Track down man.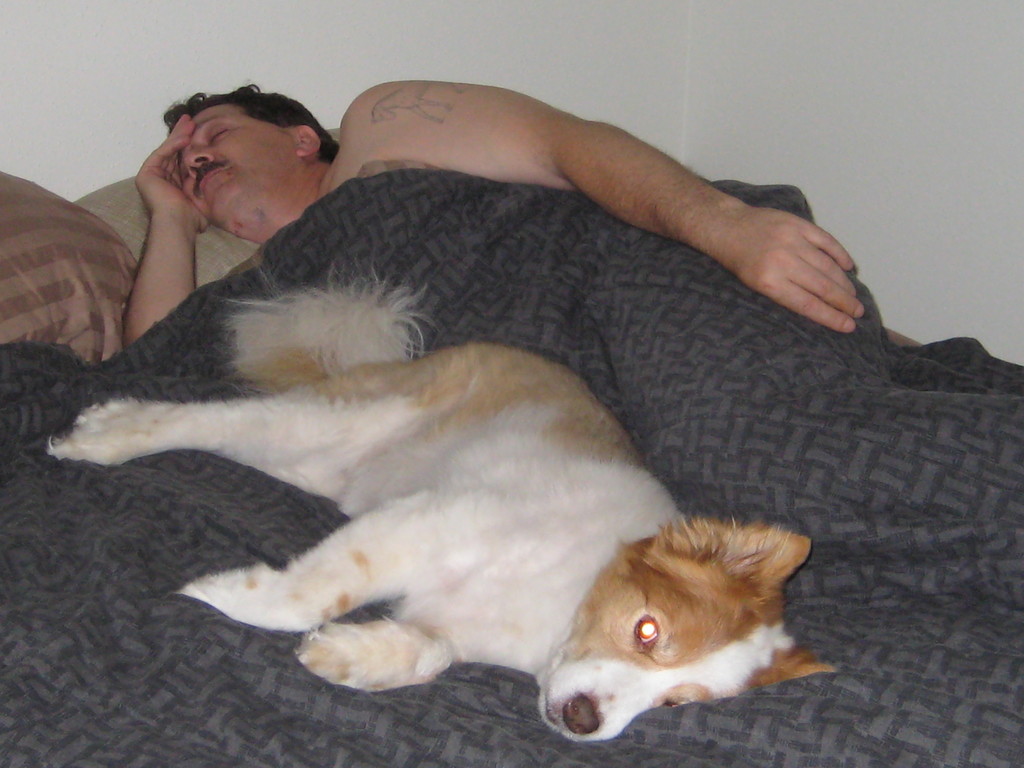
Tracked to pyautogui.locateOnScreen(118, 79, 866, 353).
